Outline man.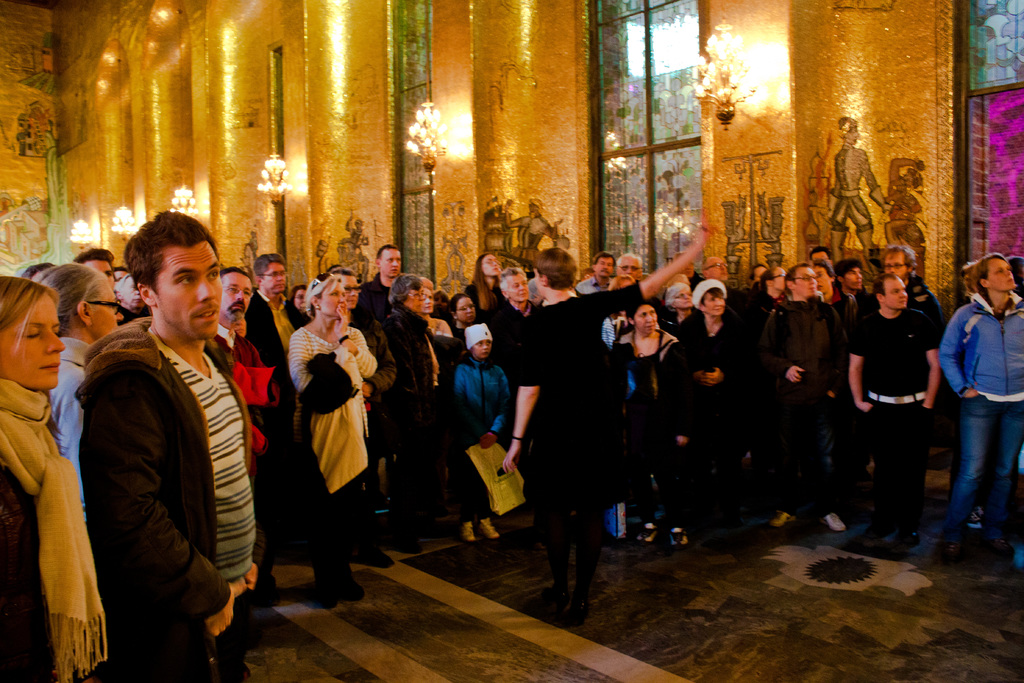
Outline: 702/254/752/316.
